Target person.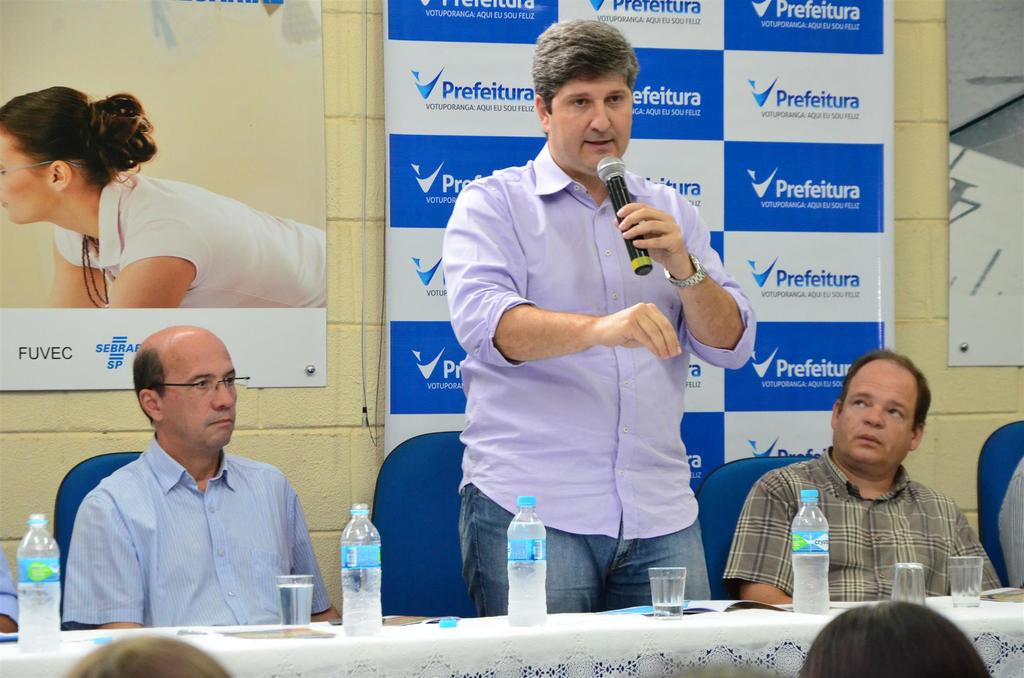
Target region: BBox(752, 341, 972, 638).
